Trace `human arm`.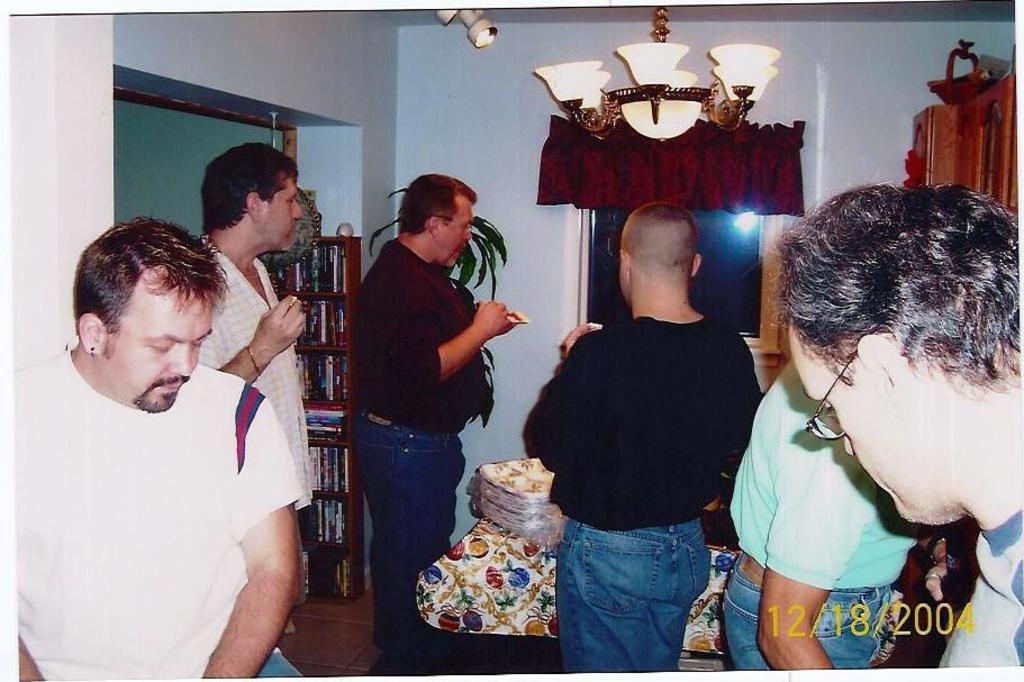
Traced to bbox=[516, 310, 614, 448].
